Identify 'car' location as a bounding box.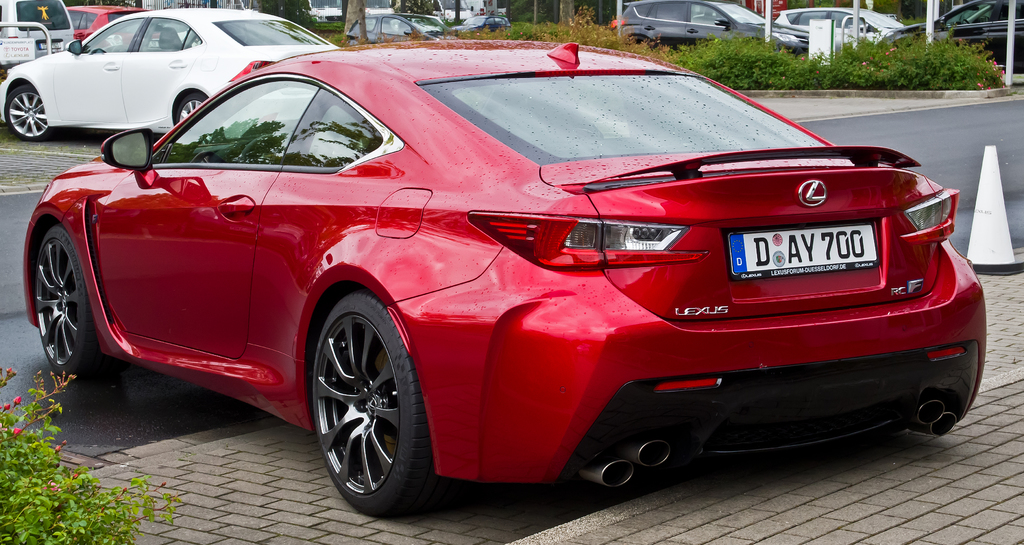
bbox(881, 0, 1023, 77).
